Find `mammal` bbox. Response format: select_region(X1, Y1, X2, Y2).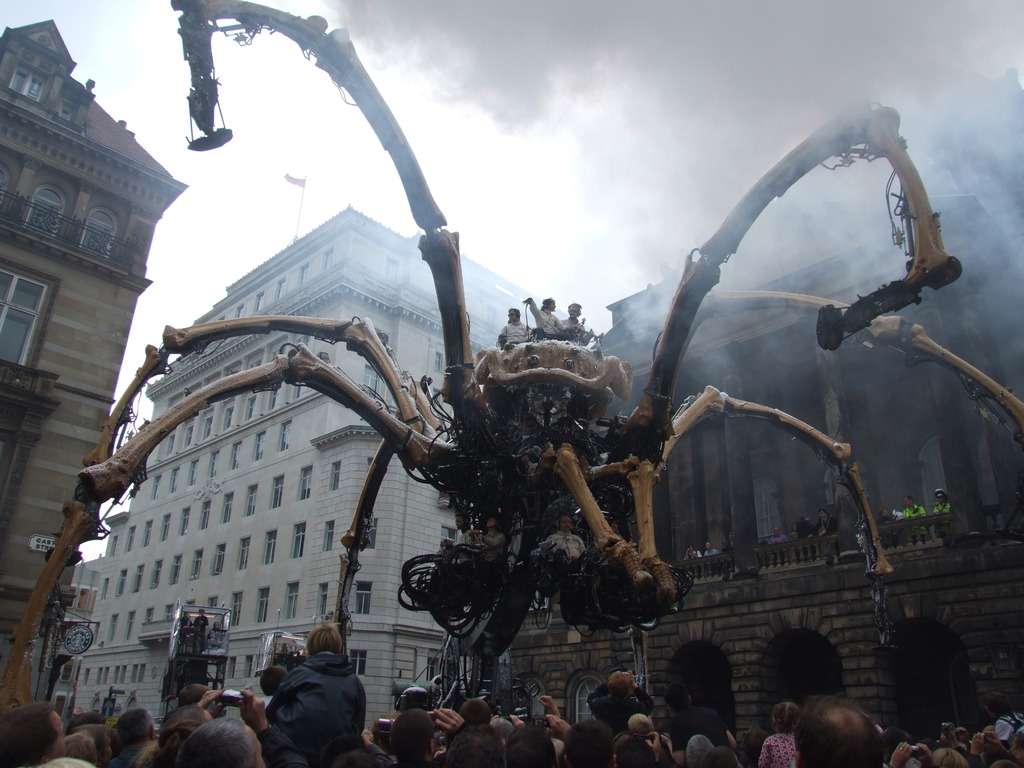
select_region(239, 636, 371, 753).
